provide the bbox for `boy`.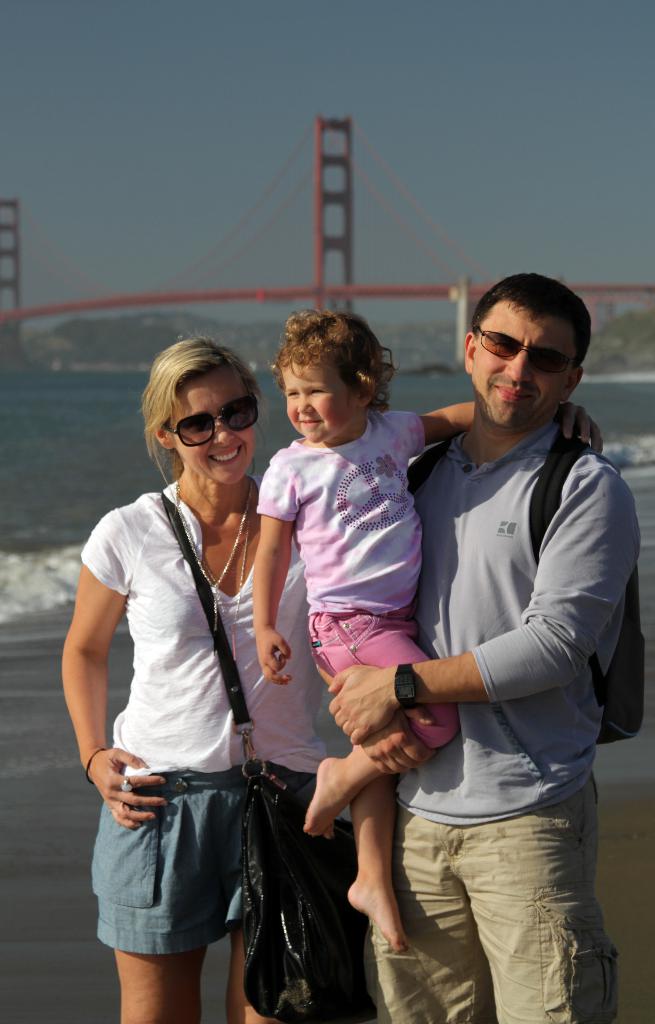
BBox(257, 314, 481, 954).
